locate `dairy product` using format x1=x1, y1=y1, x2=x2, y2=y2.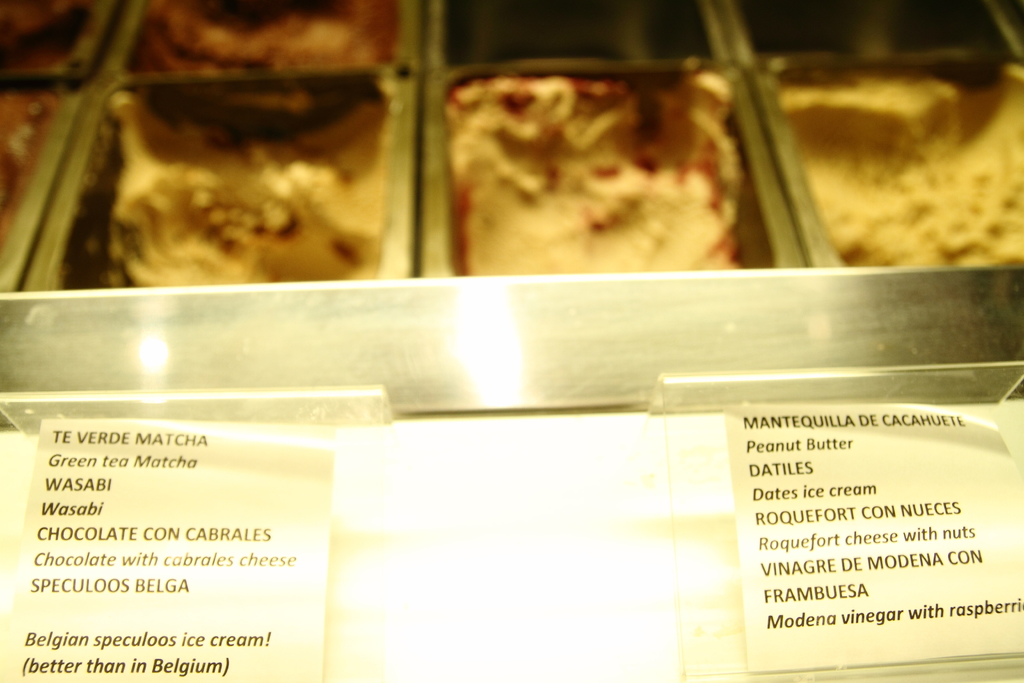
x1=149, y1=0, x2=400, y2=85.
